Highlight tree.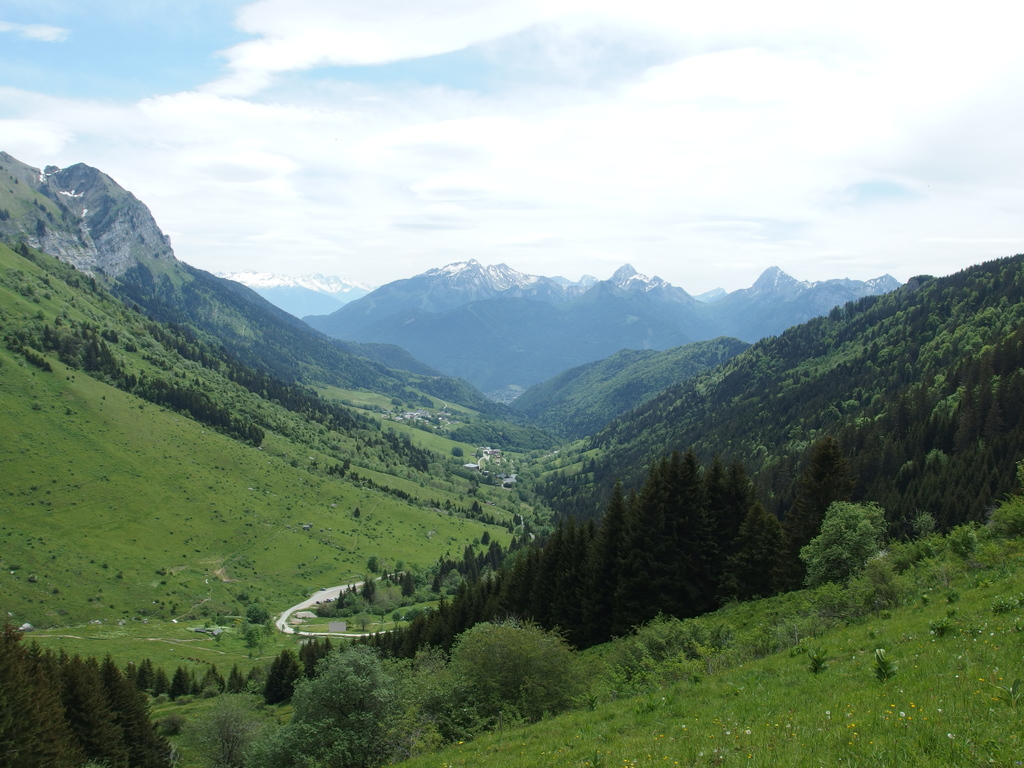
Highlighted region: bbox(392, 589, 471, 663).
